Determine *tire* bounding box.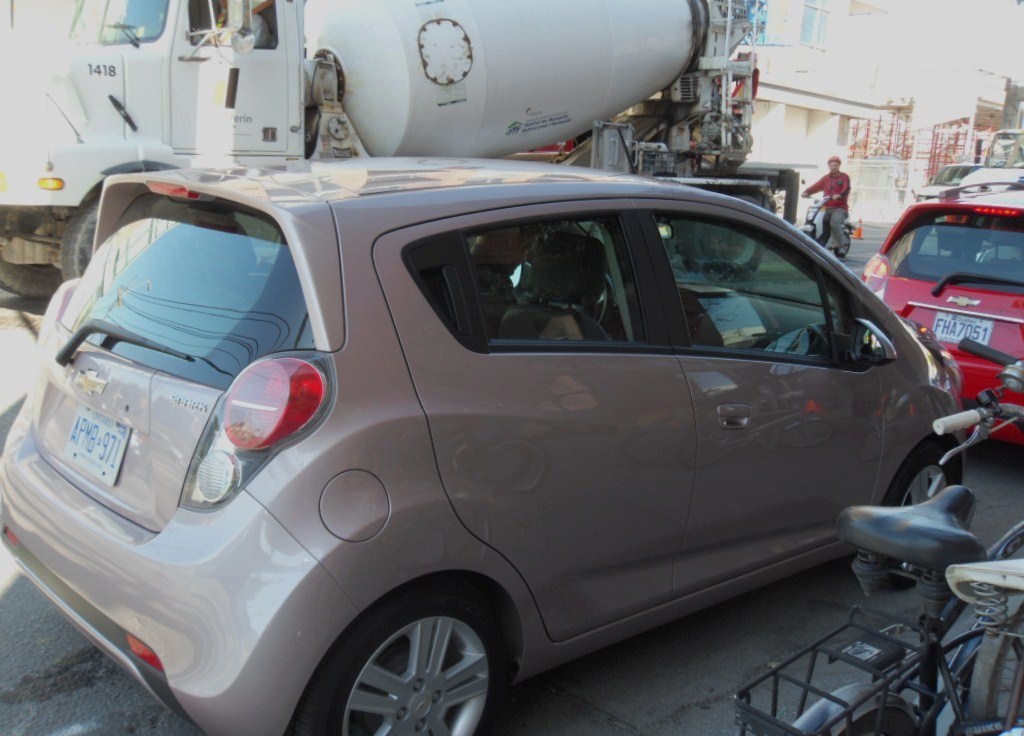
Determined: bbox(871, 441, 975, 591).
